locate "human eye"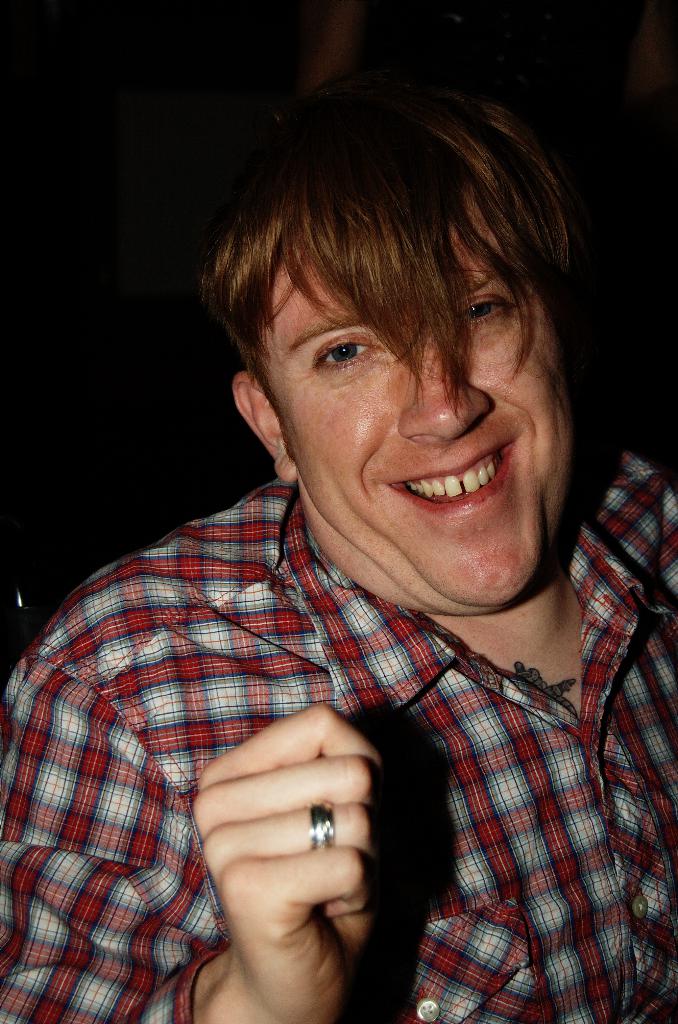
(left=454, top=291, right=513, bottom=338)
